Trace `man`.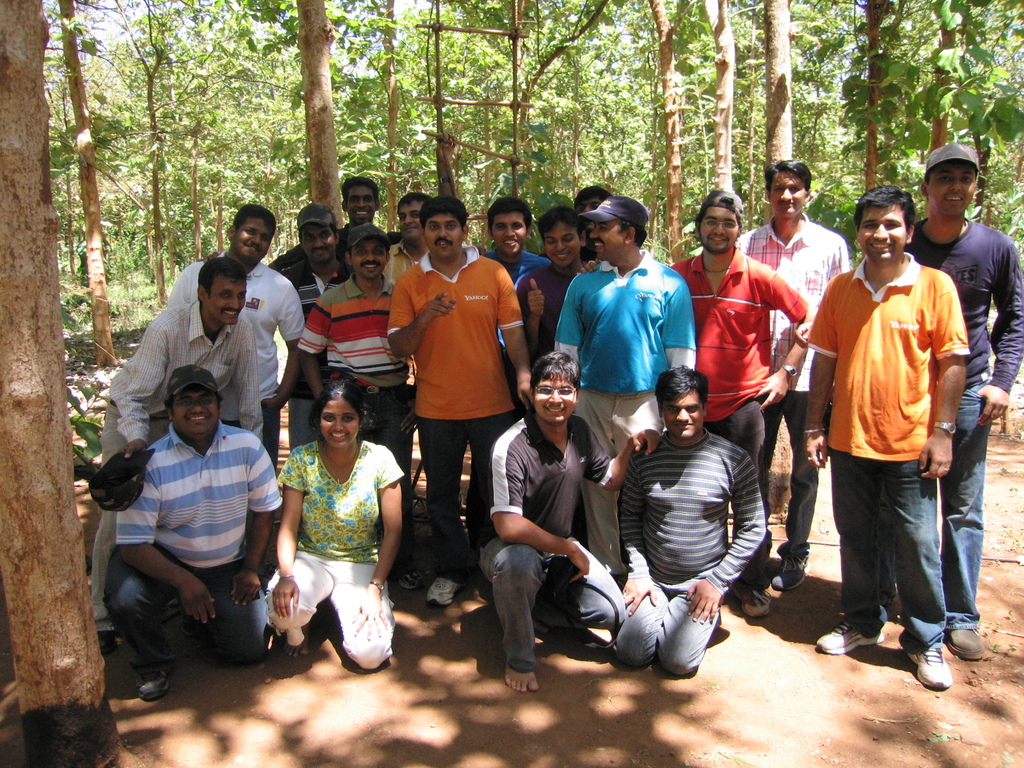
Traced to 745,156,849,577.
